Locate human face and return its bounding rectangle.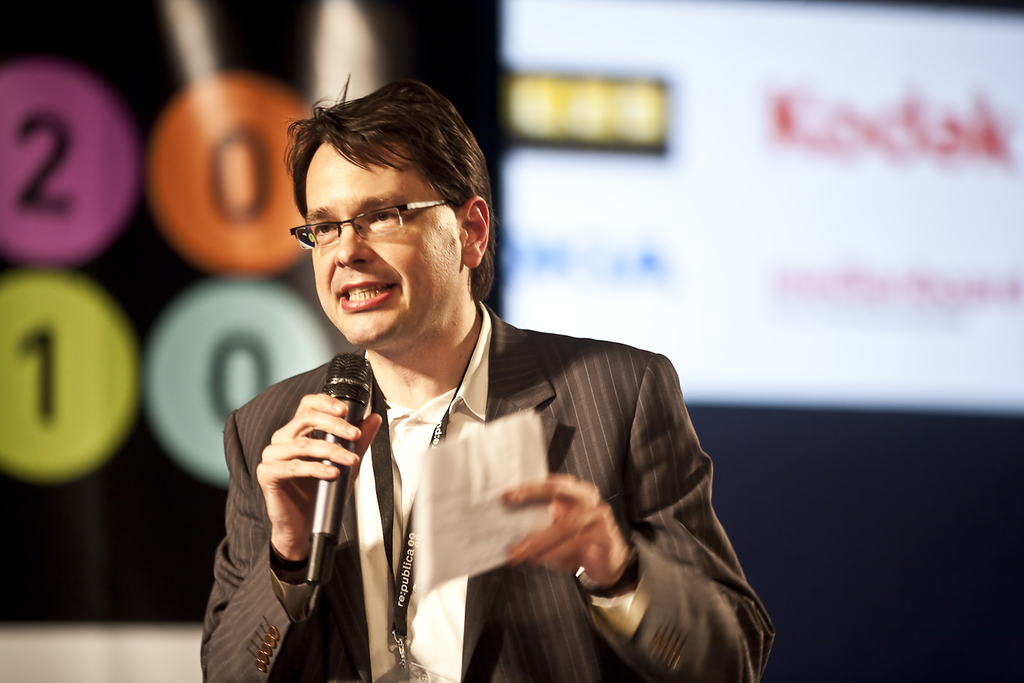
pyautogui.locateOnScreen(303, 134, 460, 345).
